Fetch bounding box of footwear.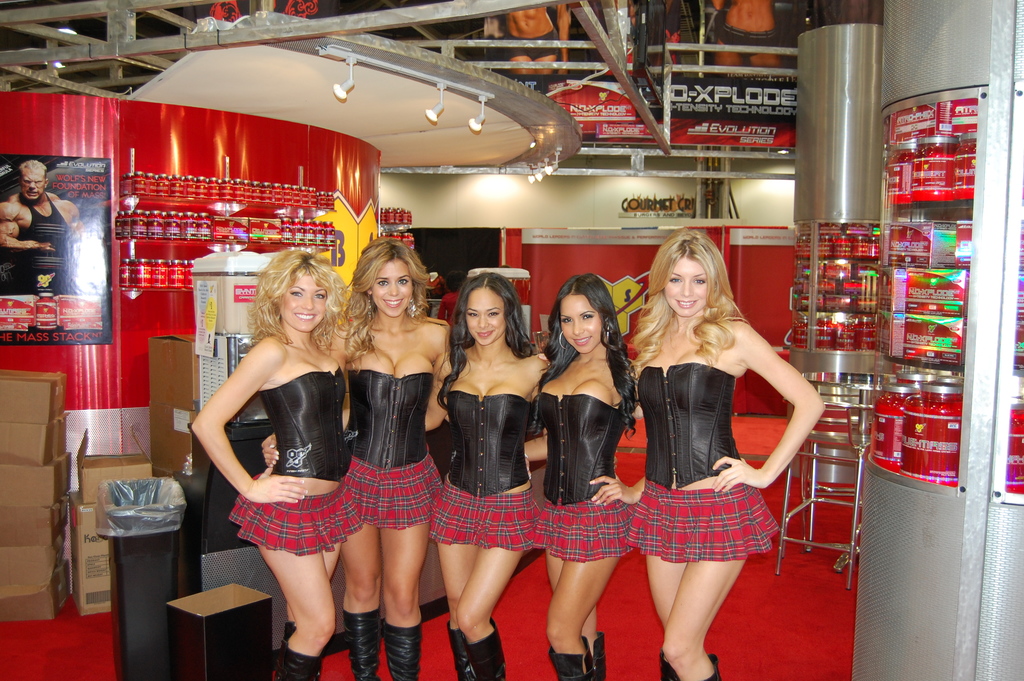
Bbox: left=274, top=643, right=321, bottom=680.
